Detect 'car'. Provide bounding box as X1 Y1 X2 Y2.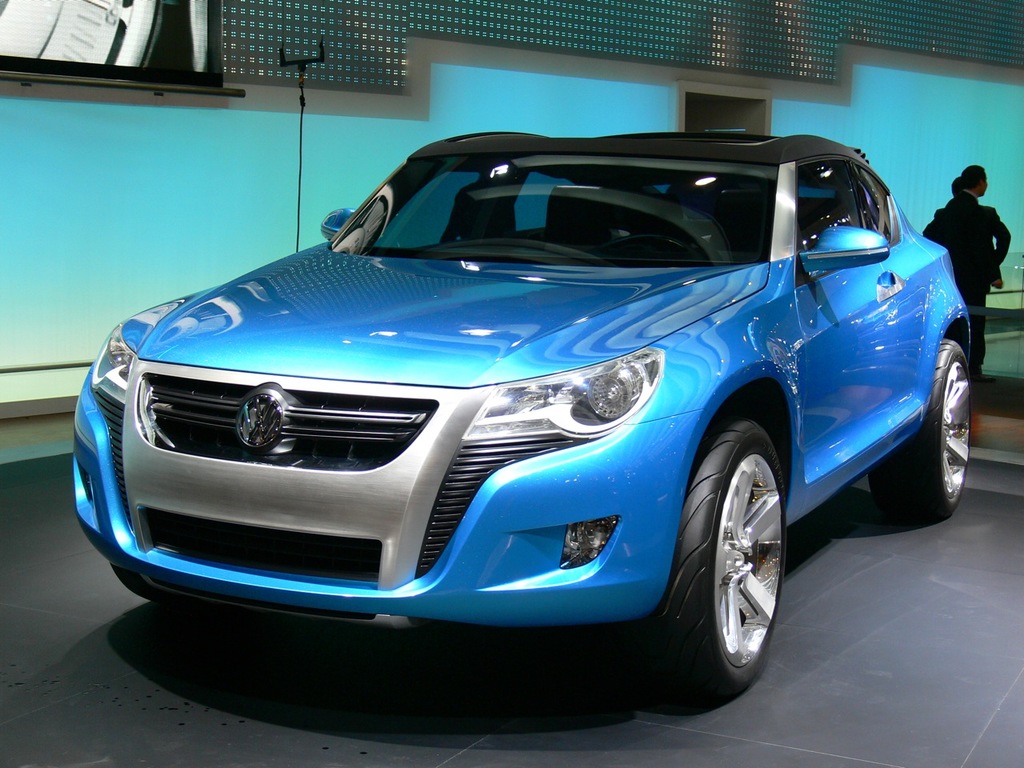
50 104 990 697.
